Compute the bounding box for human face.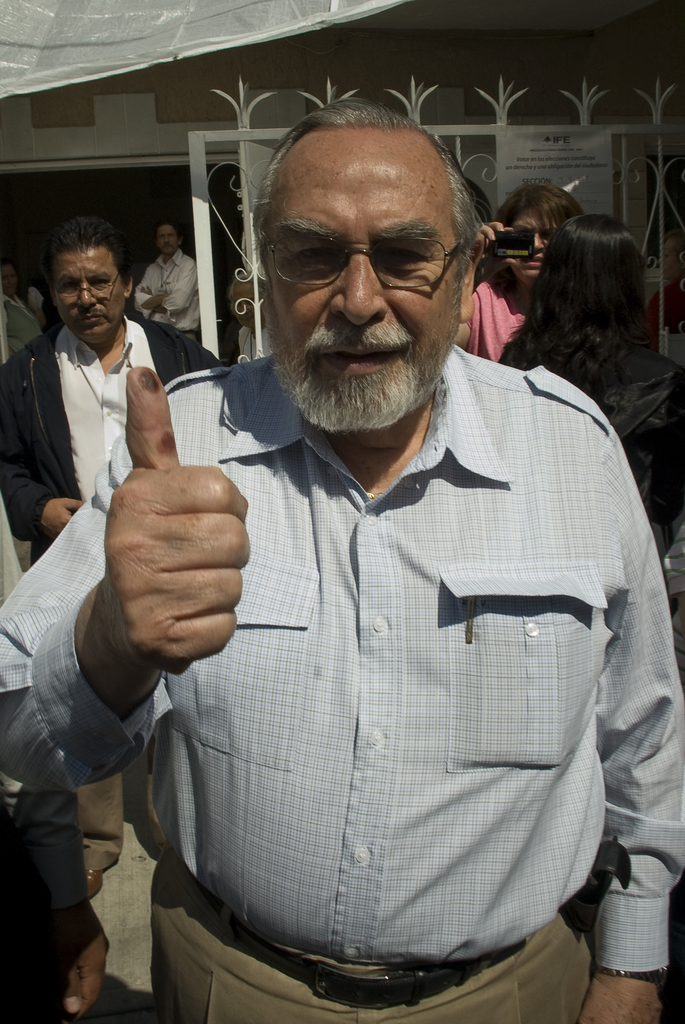
{"left": 260, "top": 147, "right": 458, "bottom": 426}.
